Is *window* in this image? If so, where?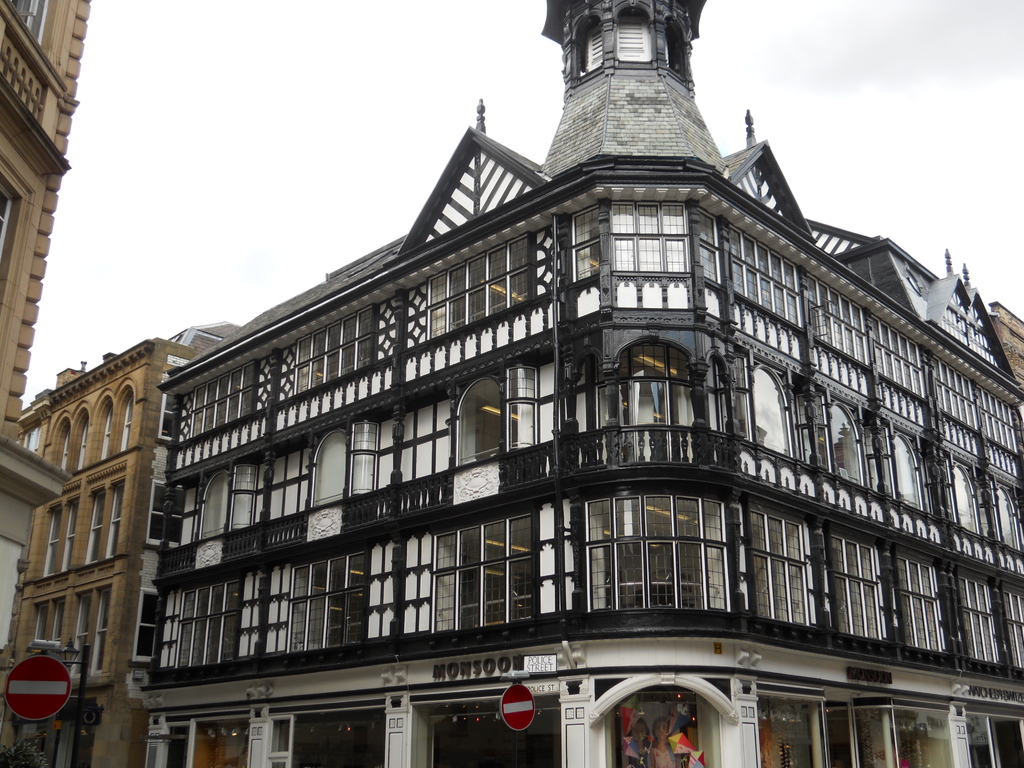
Yes, at left=813, top=278, right=862, bottom=360.
